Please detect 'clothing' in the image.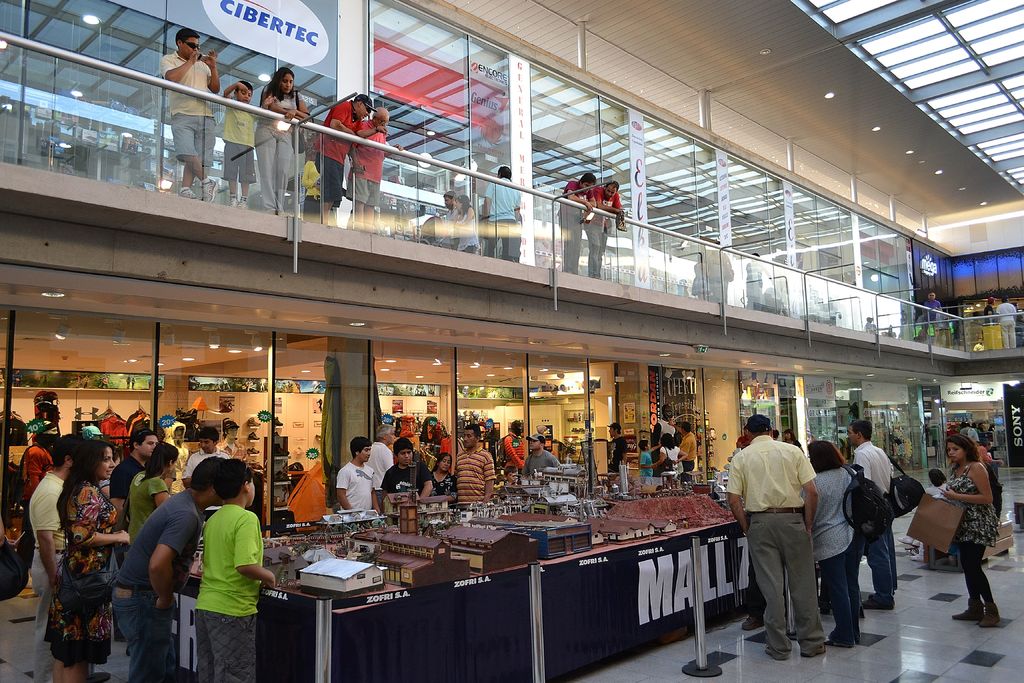
bbox(950, 459, 1001, 602).
